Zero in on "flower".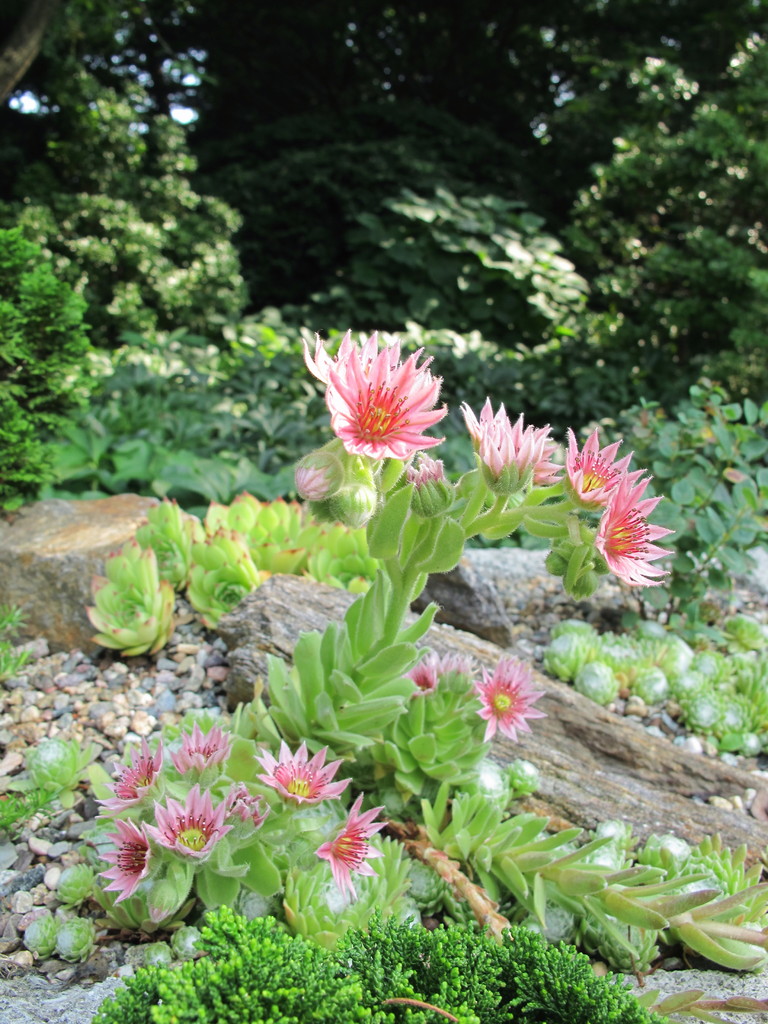
Zeroed in: BBox(593, 473, 676, 583).
